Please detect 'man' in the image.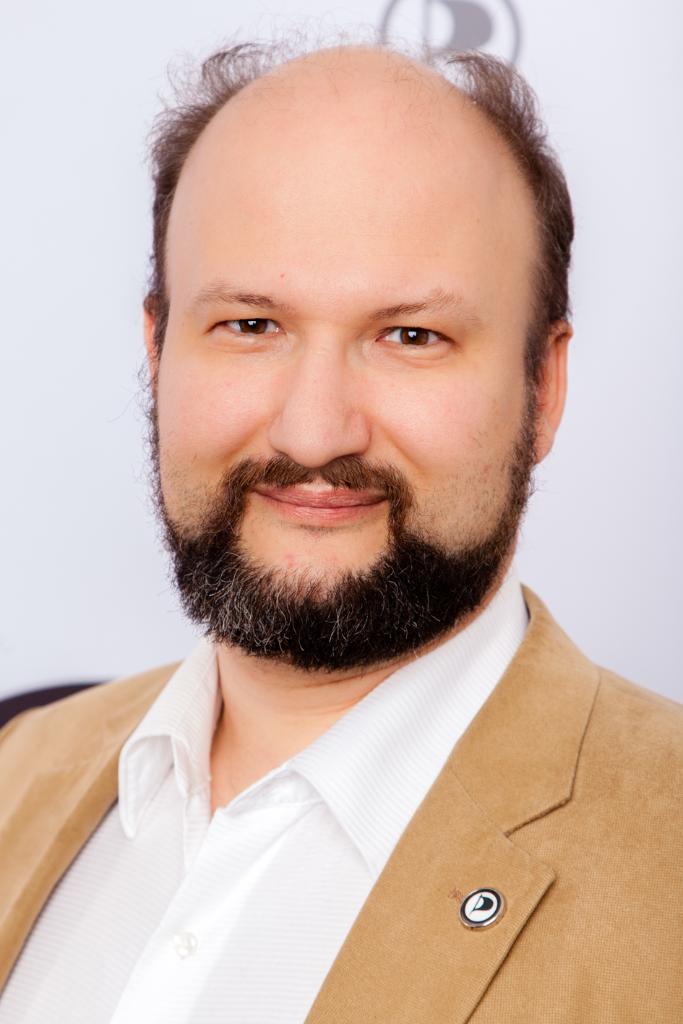
{"x1": 12, "y1": 27, "x2": 682, "y2": 980}.
